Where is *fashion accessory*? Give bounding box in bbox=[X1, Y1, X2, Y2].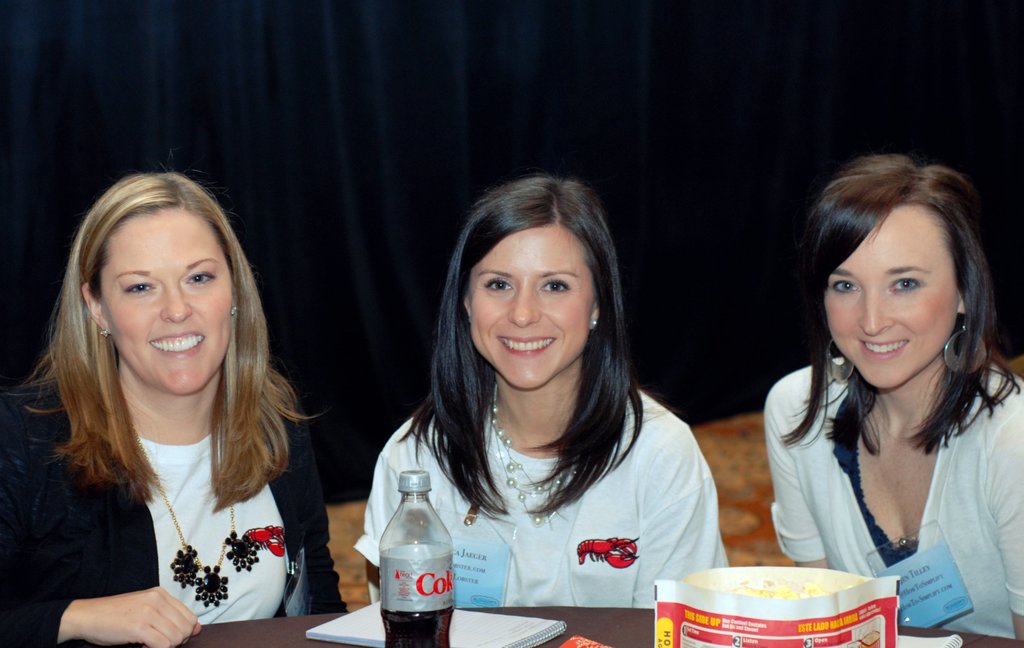
bbox=[590, 317, 599, 326].
